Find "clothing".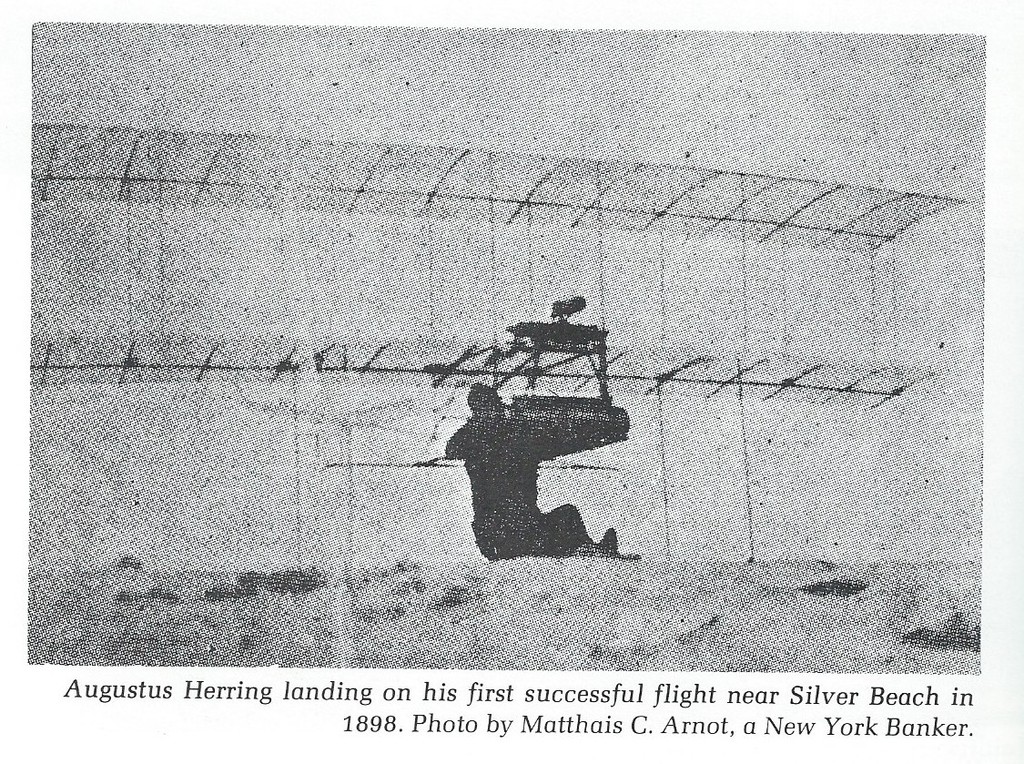
(444,408,609,565).
